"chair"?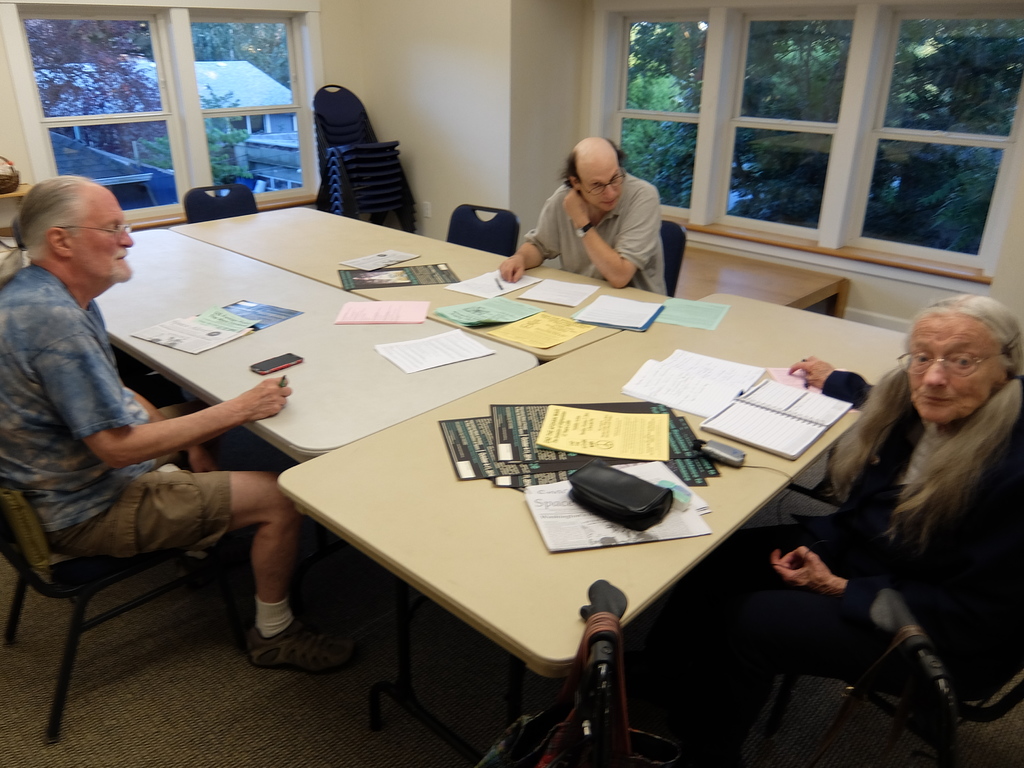
x1=185, y1=180, x2=259, y2=218
